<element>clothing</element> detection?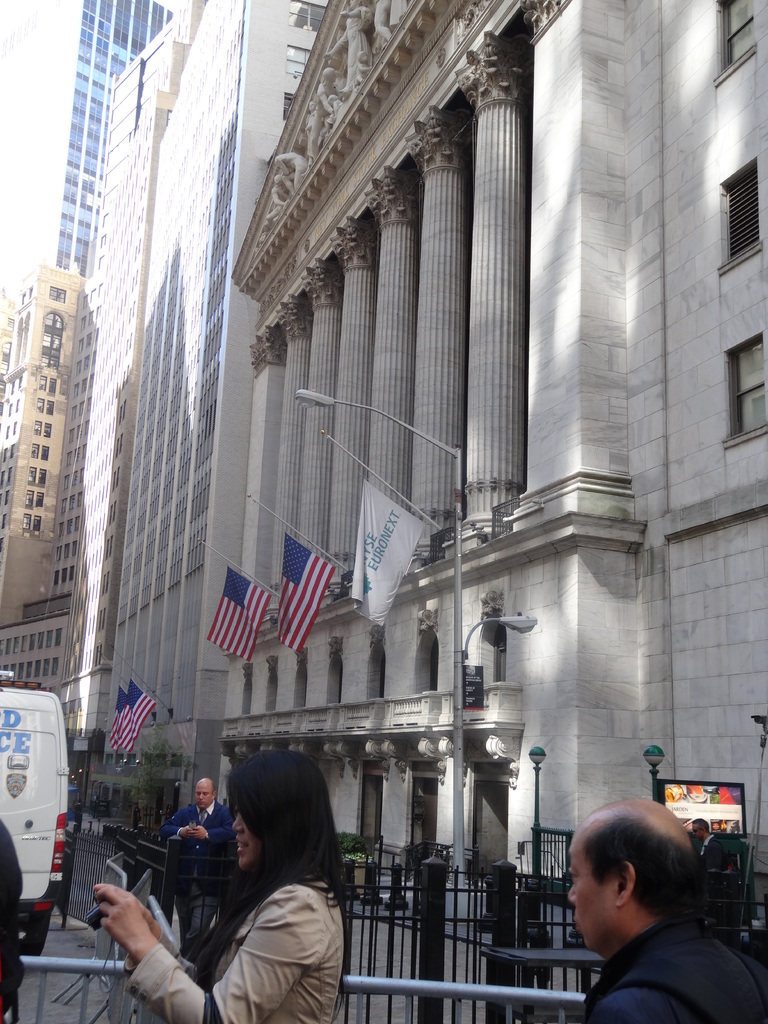
rect(125, 870, 353, 1023)
